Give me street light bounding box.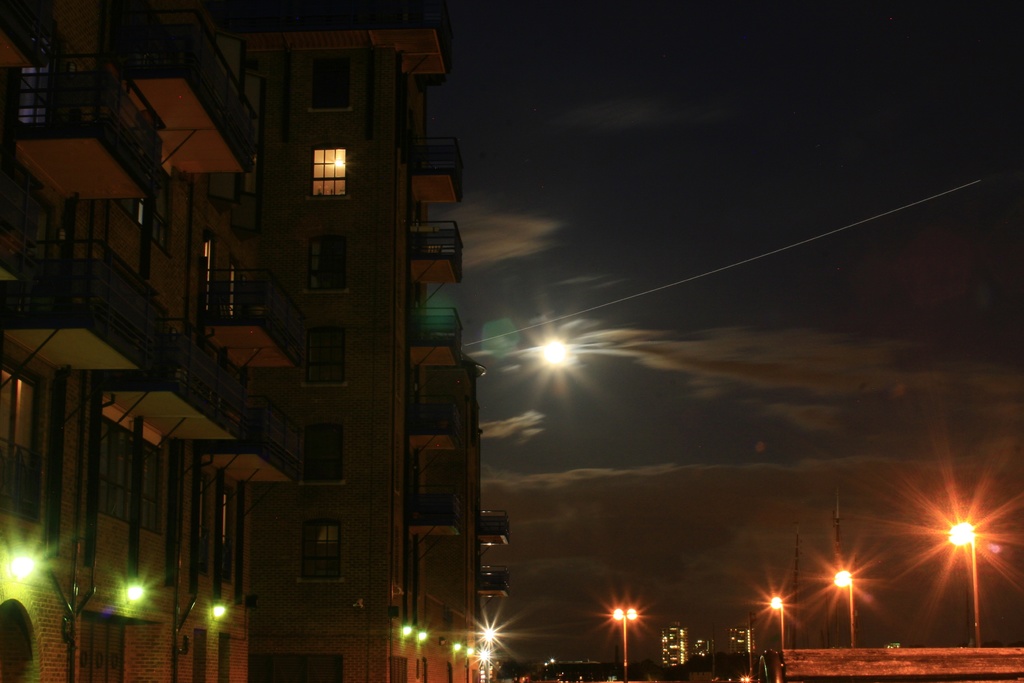
detection(947, 512, 982, 648).
